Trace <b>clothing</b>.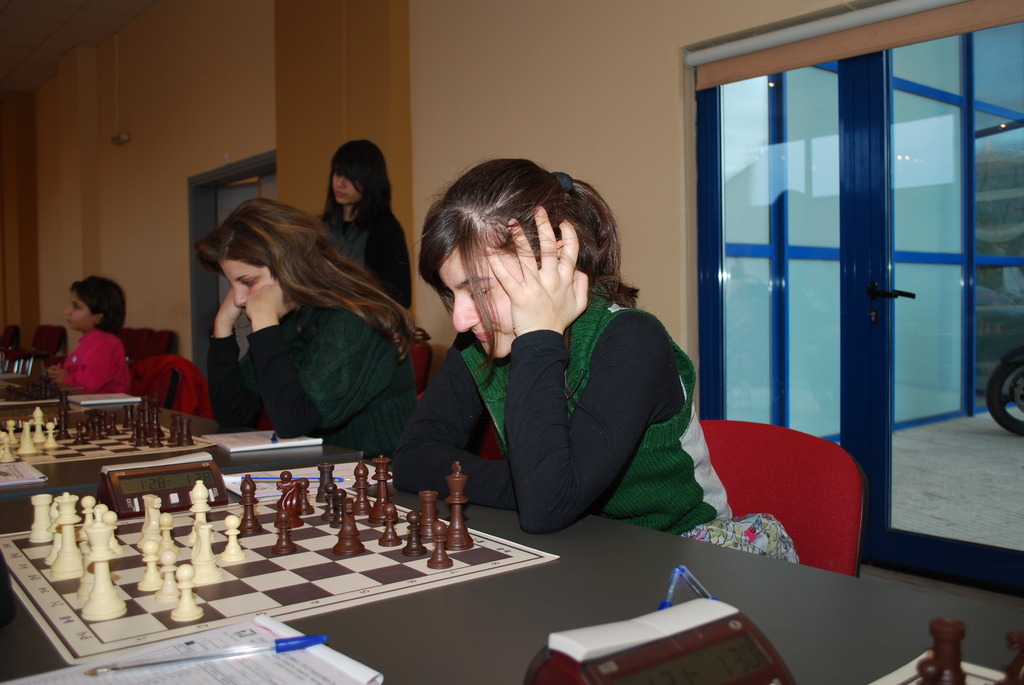
Traced to select_region(417, 242, 714, 563).
